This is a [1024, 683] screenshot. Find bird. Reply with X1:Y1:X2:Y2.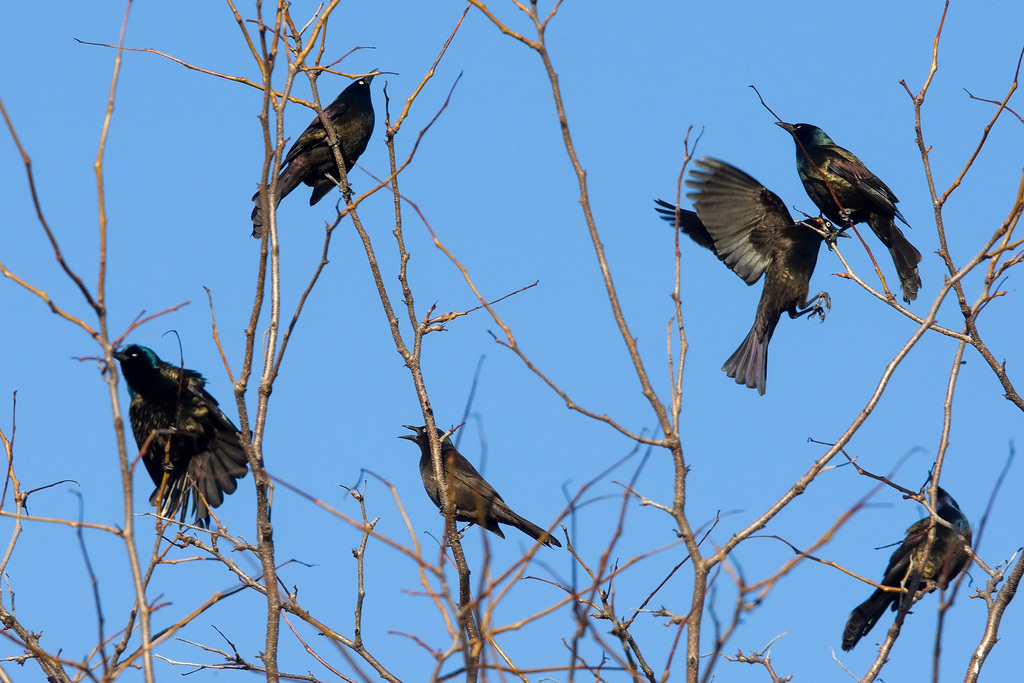
649:152:852:401.
